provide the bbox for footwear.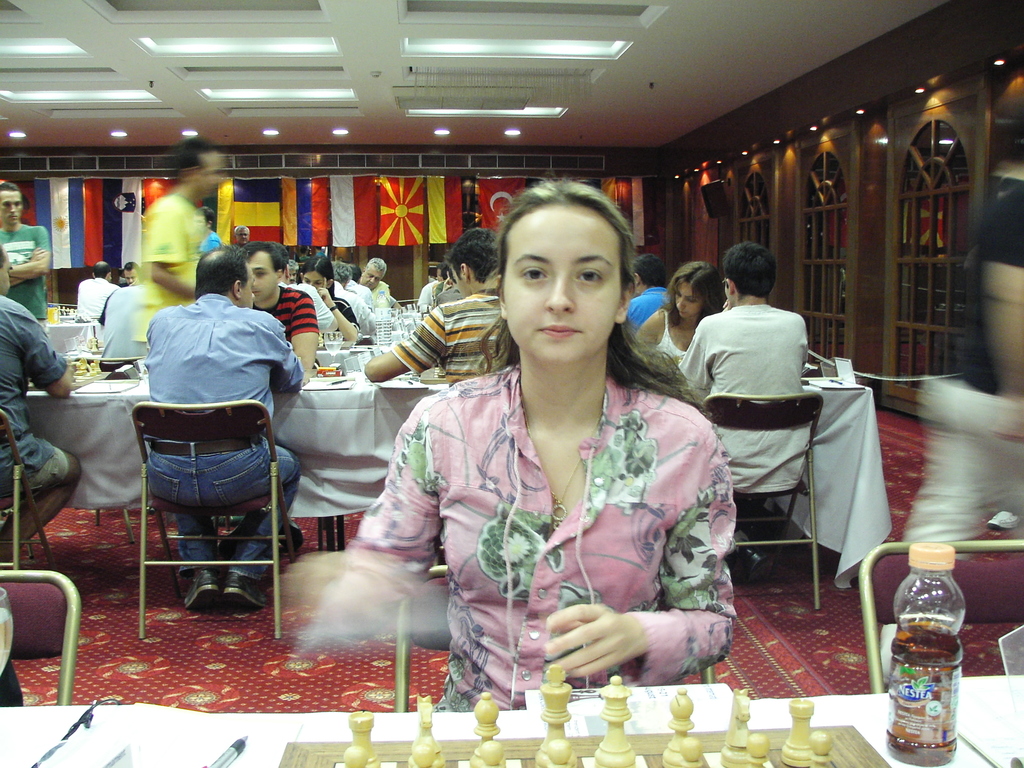
l=219, t=576, r=260, b=606.
